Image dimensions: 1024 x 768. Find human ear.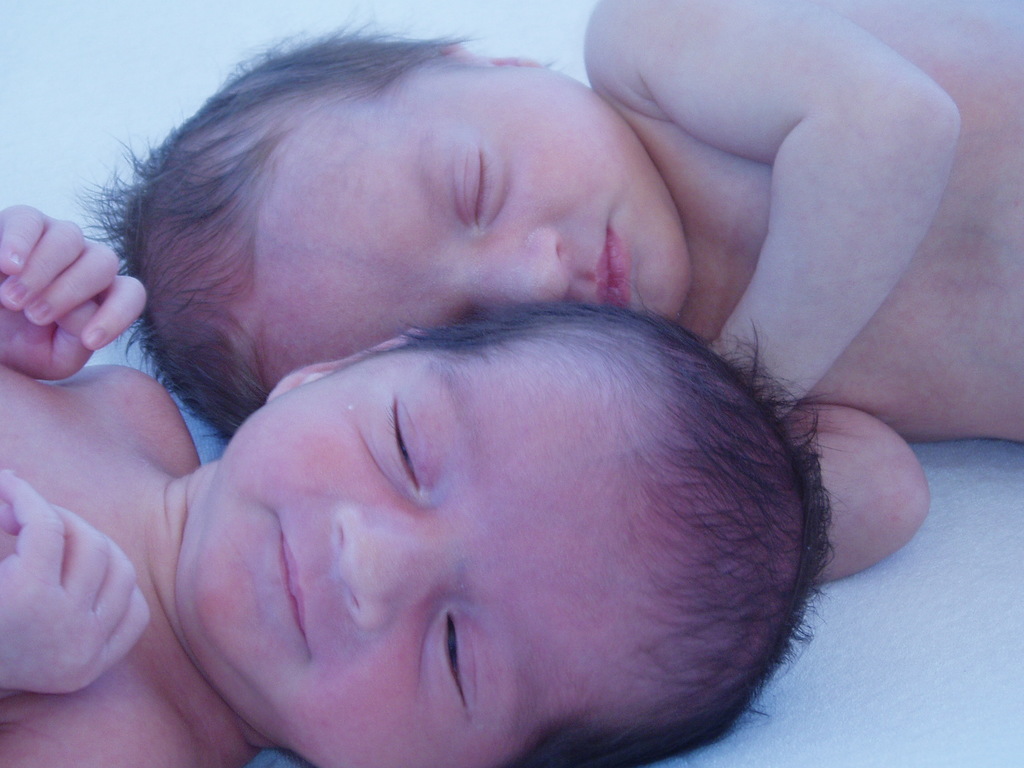
(x1=439, y1=40, x2=550, y2=68).
